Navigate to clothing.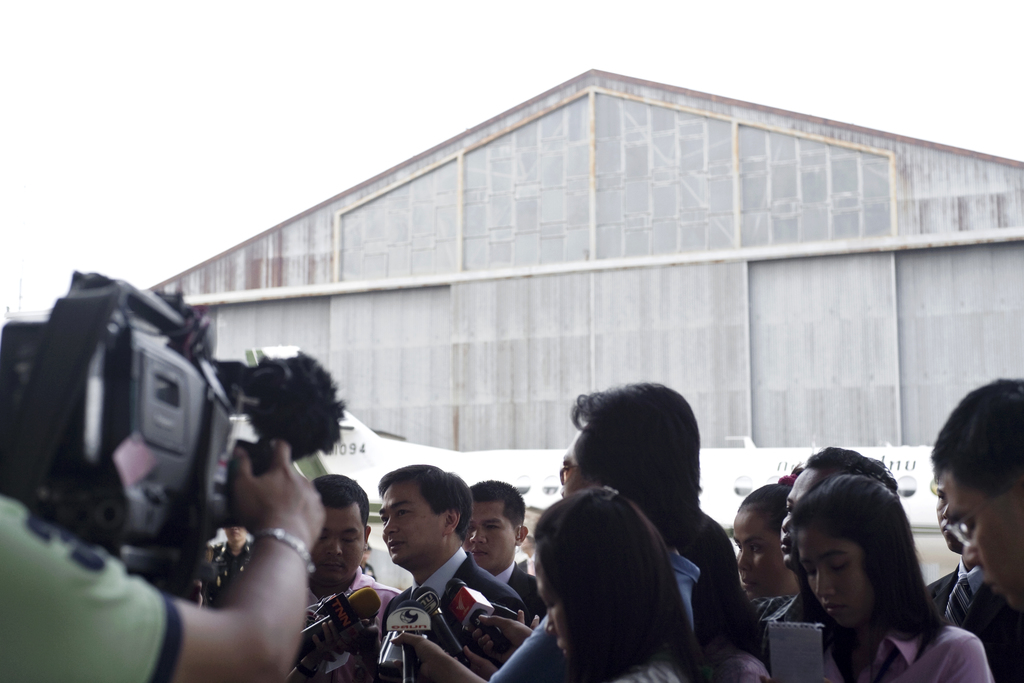
Navigation target: (917,550,1023,682).
